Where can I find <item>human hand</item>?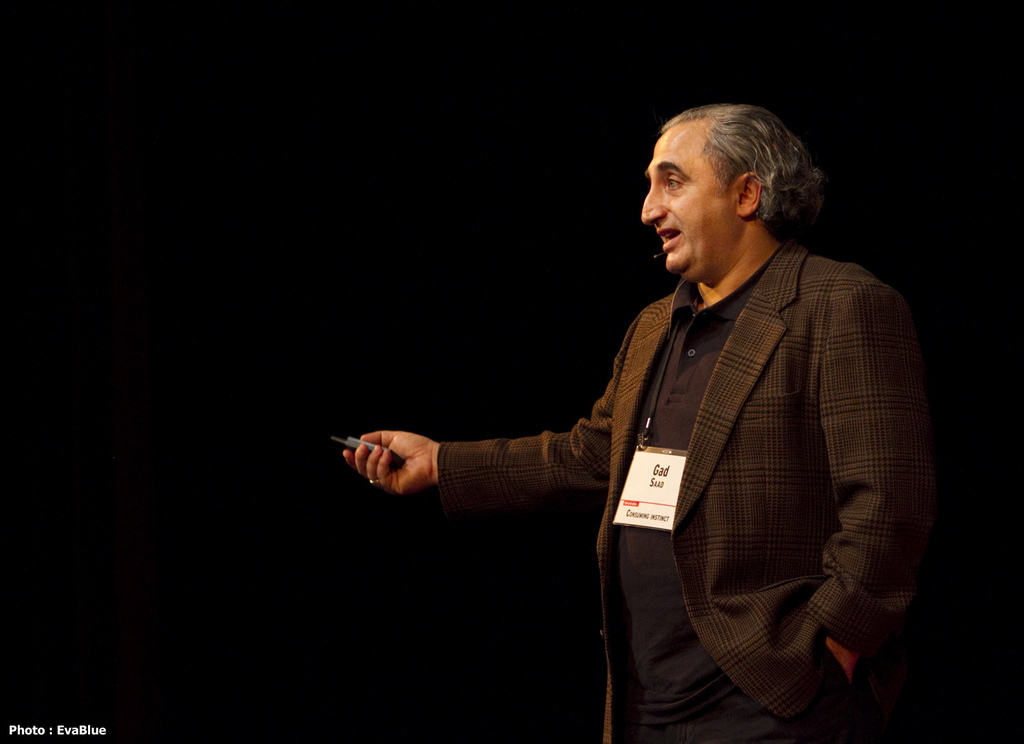
You can find it at box(357, 415, 467, 506).
